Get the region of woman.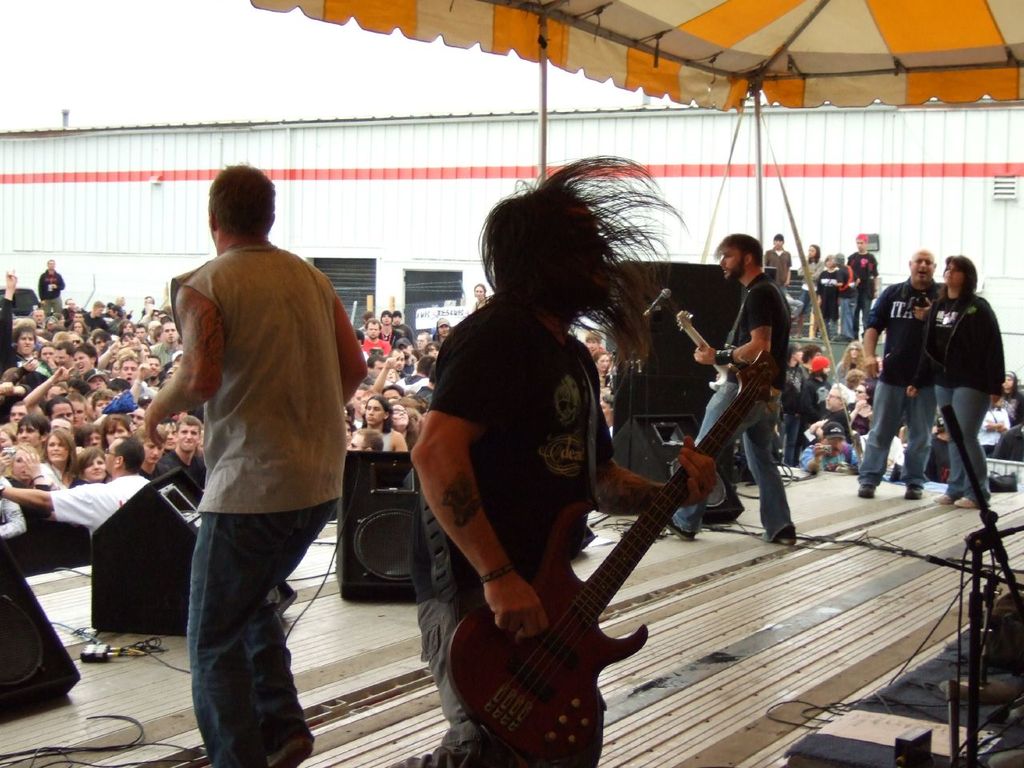
Rect(65, 392, 86, 428).
